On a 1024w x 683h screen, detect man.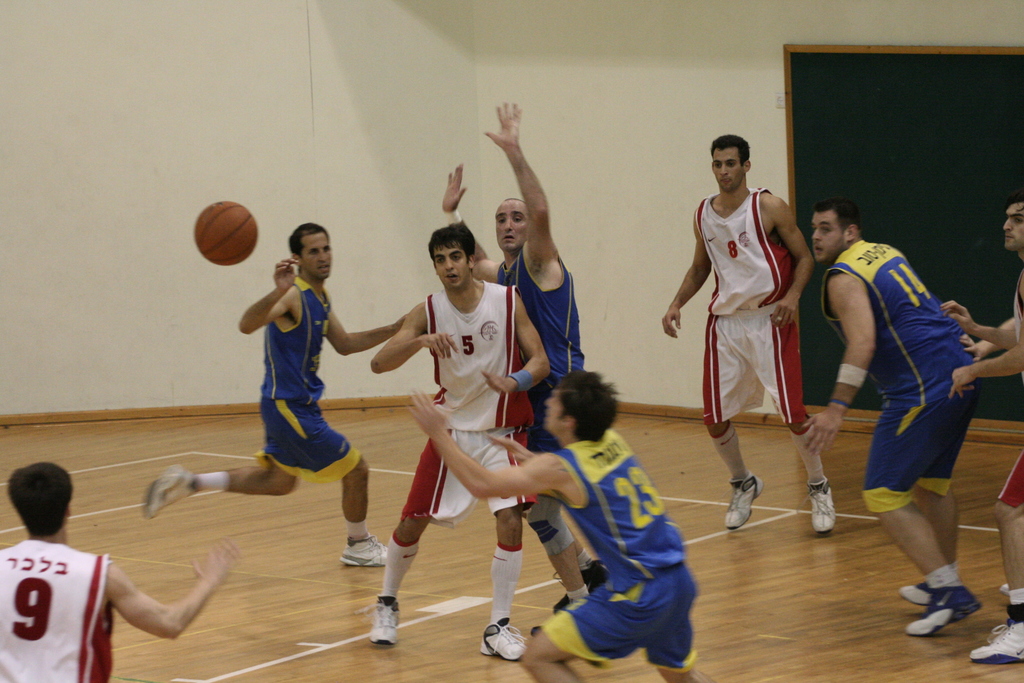
bbox=(939, 190, 1023, 664).
